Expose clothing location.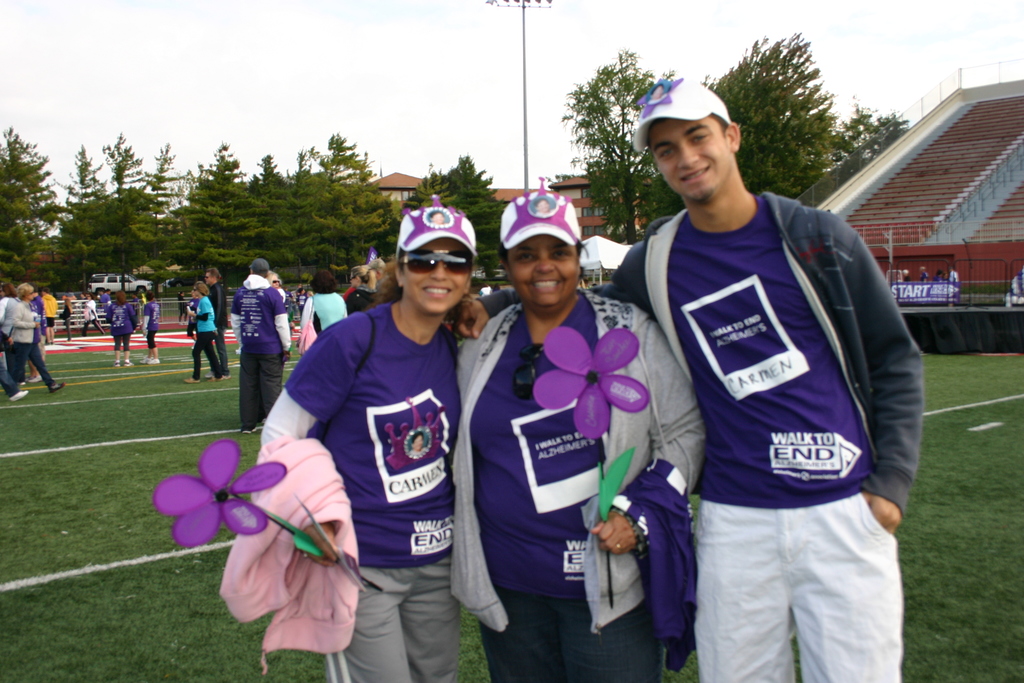
Exposed at BBox(624, 458, 704, 673).
